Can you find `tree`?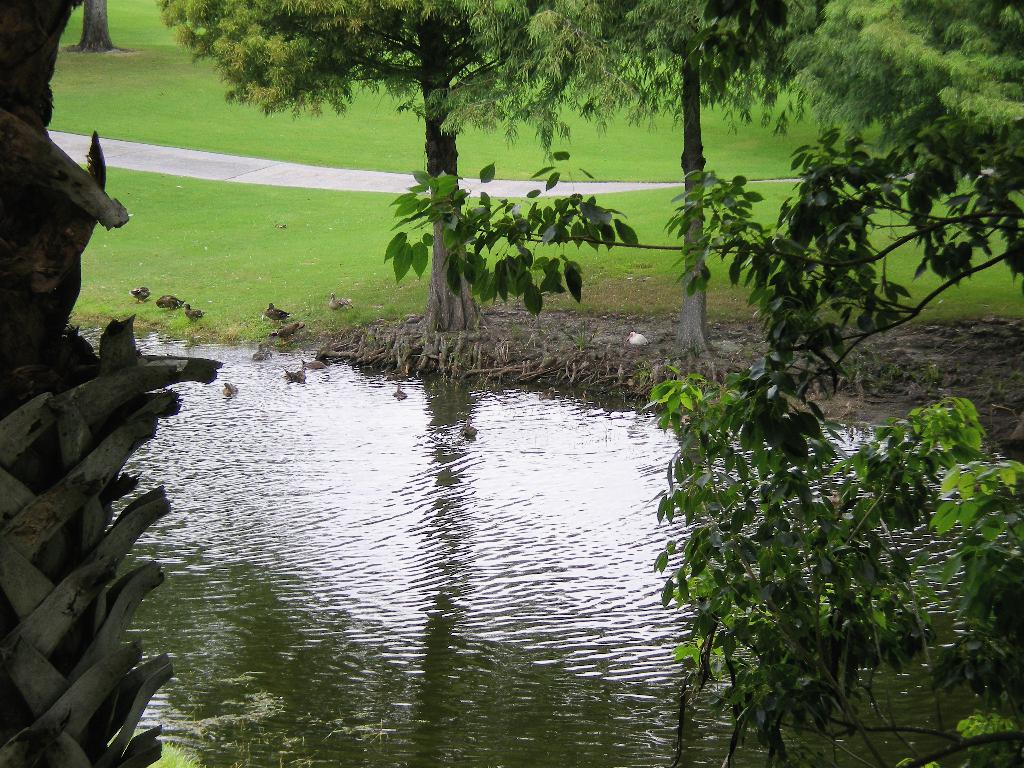
Yes, bounding box: x1=376, y1=124, x2=1023, y2=764.
